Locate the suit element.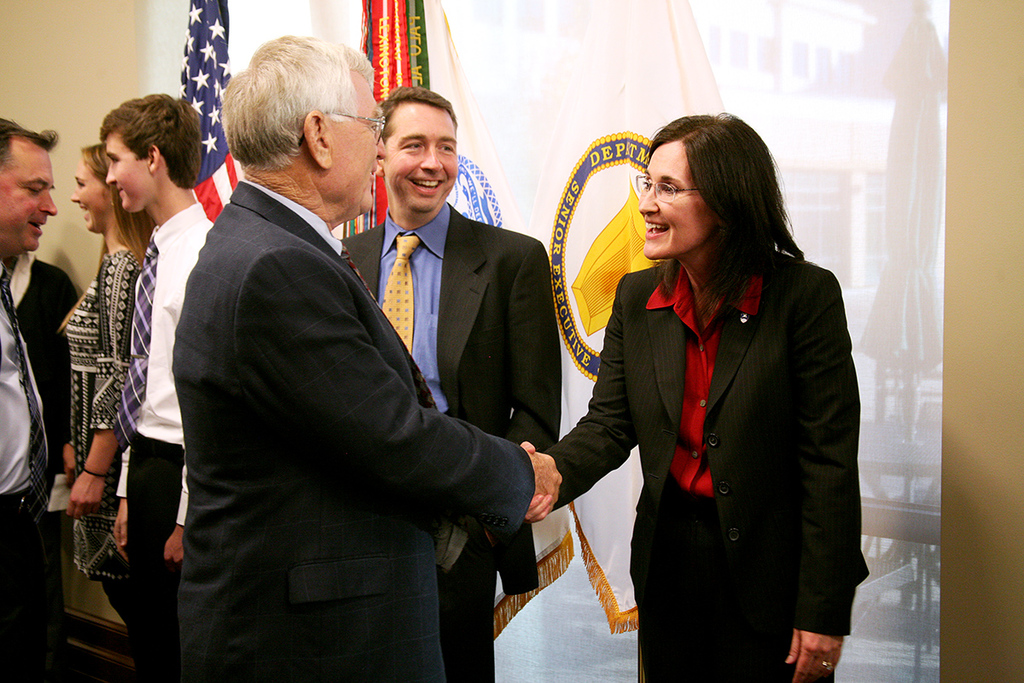
Element bbox: 340 198 559 682.
